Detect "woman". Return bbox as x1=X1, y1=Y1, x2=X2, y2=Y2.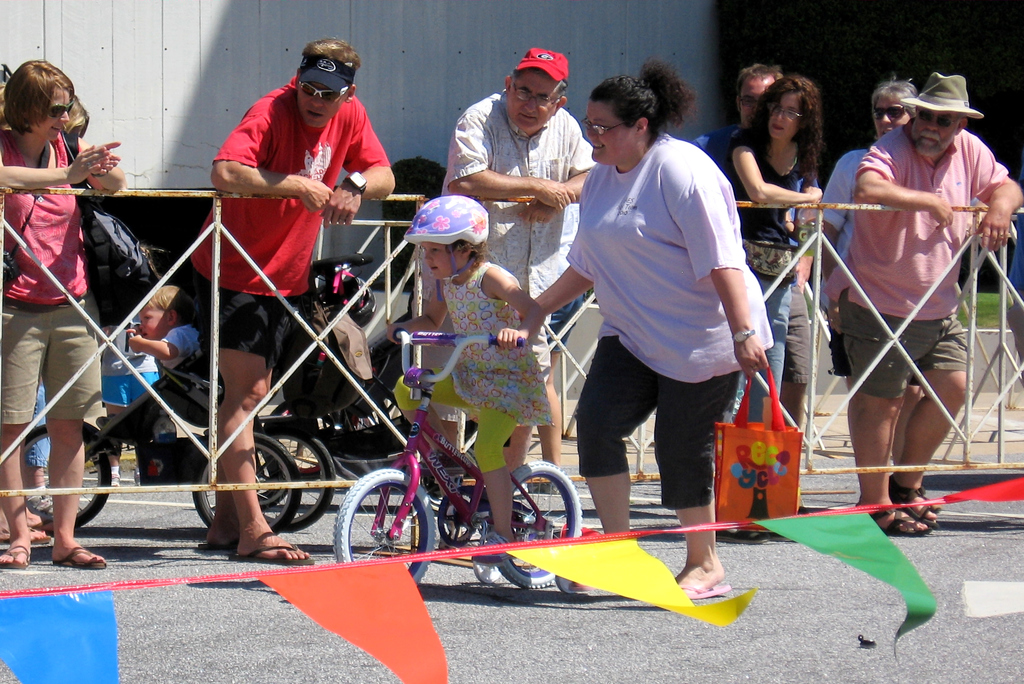
x1=0, y1=48, x2=139, y2=566.
